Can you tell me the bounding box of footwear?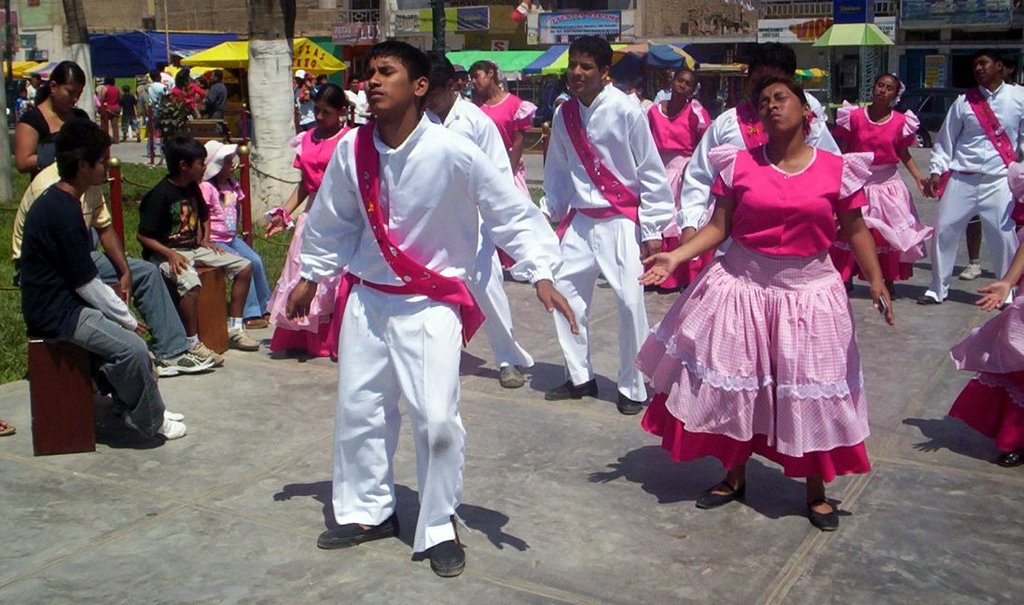
414:515:471:583.
